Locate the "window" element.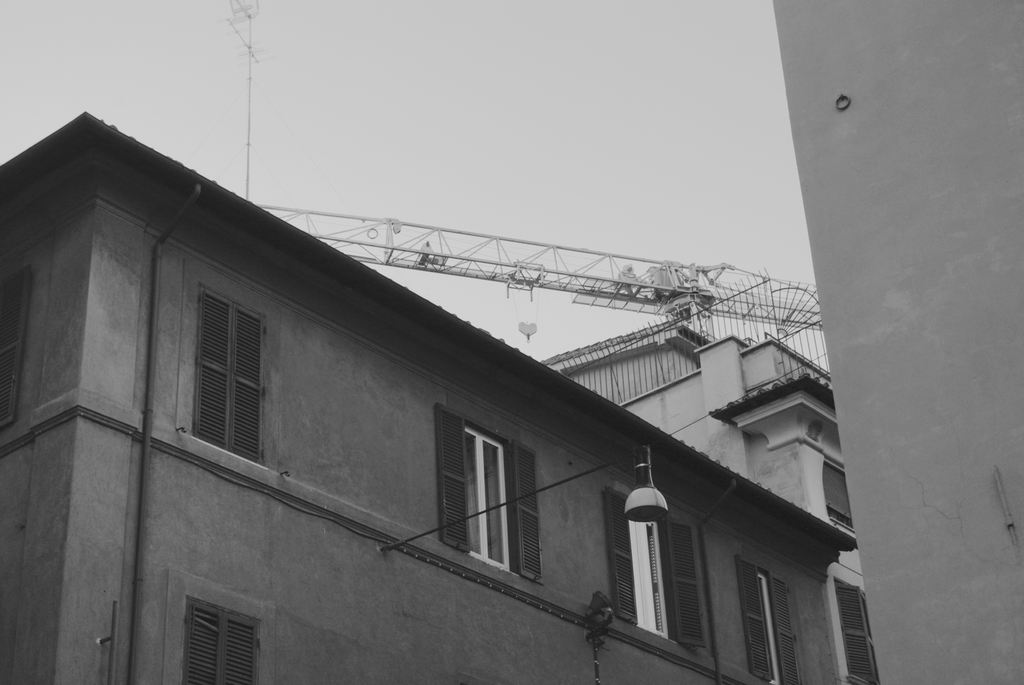
Element bbox: <bbox>834, 583, 883, 681</bbox>.
